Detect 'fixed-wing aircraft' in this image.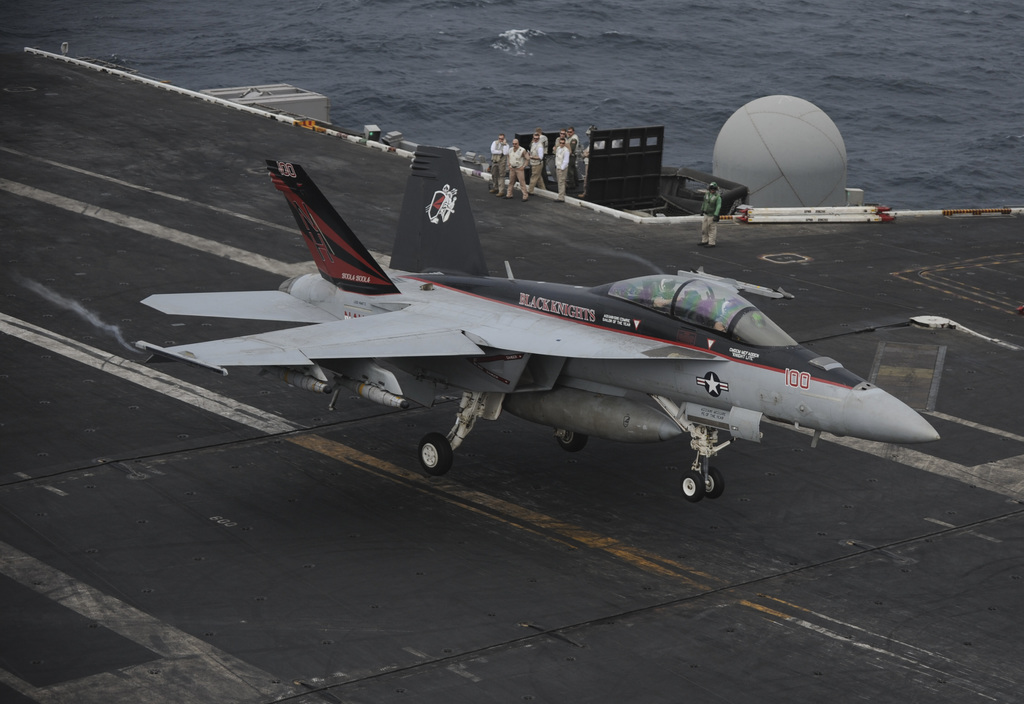
Detection: 141,147,938,505.
